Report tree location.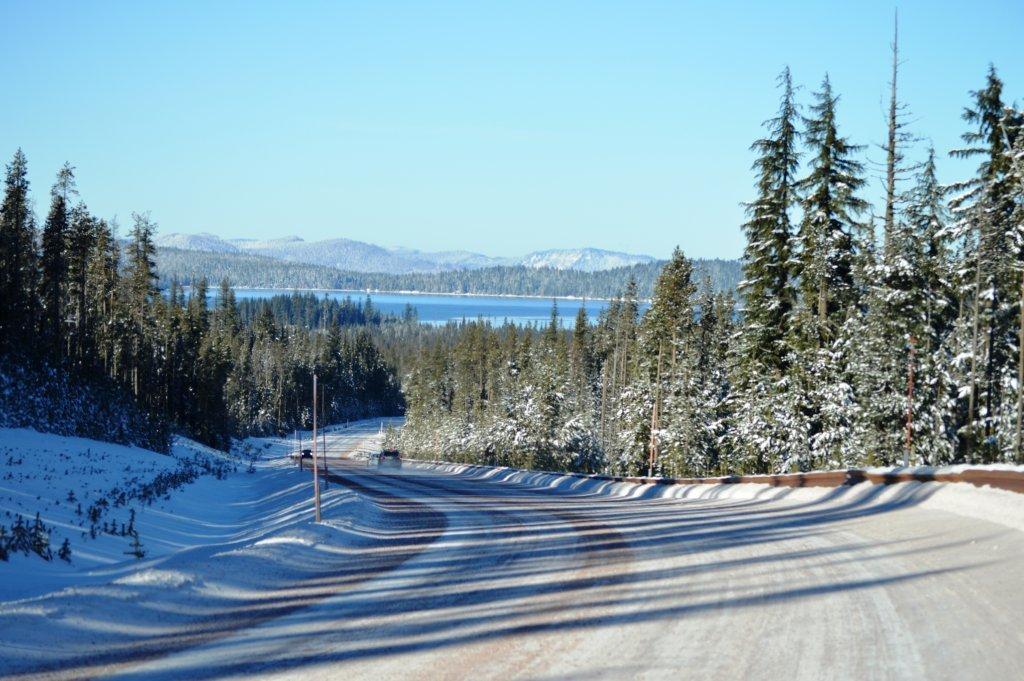
Report: 796/67/869/462.
